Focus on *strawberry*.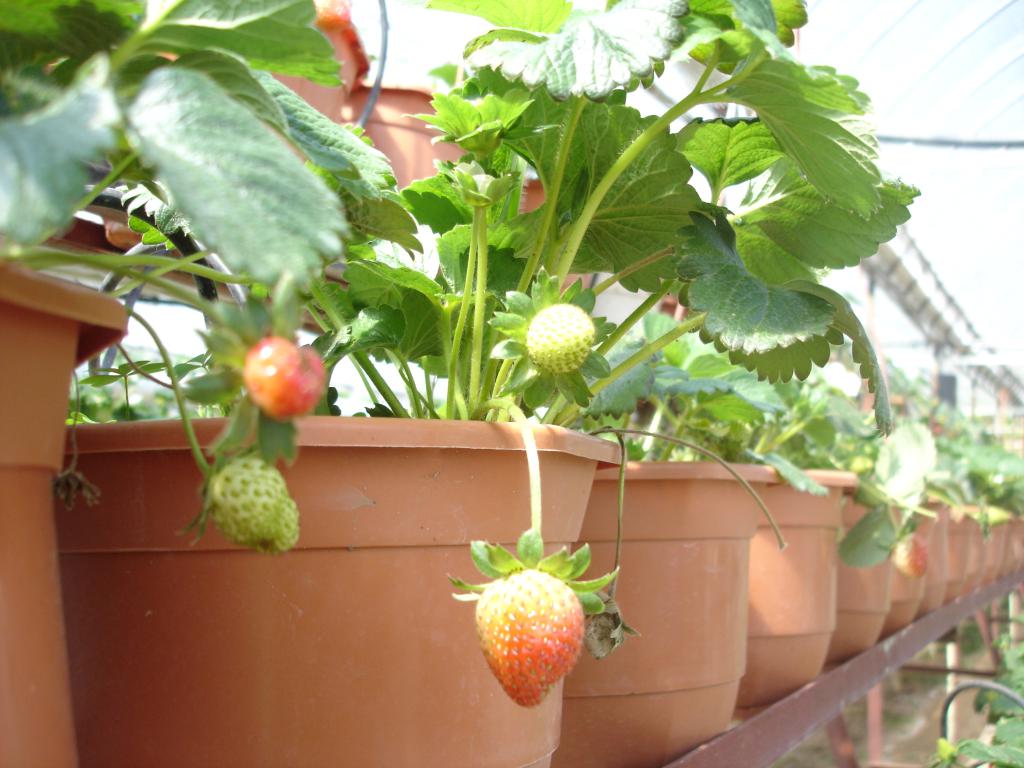
Focused at locate(207, 466, 302, 559).
